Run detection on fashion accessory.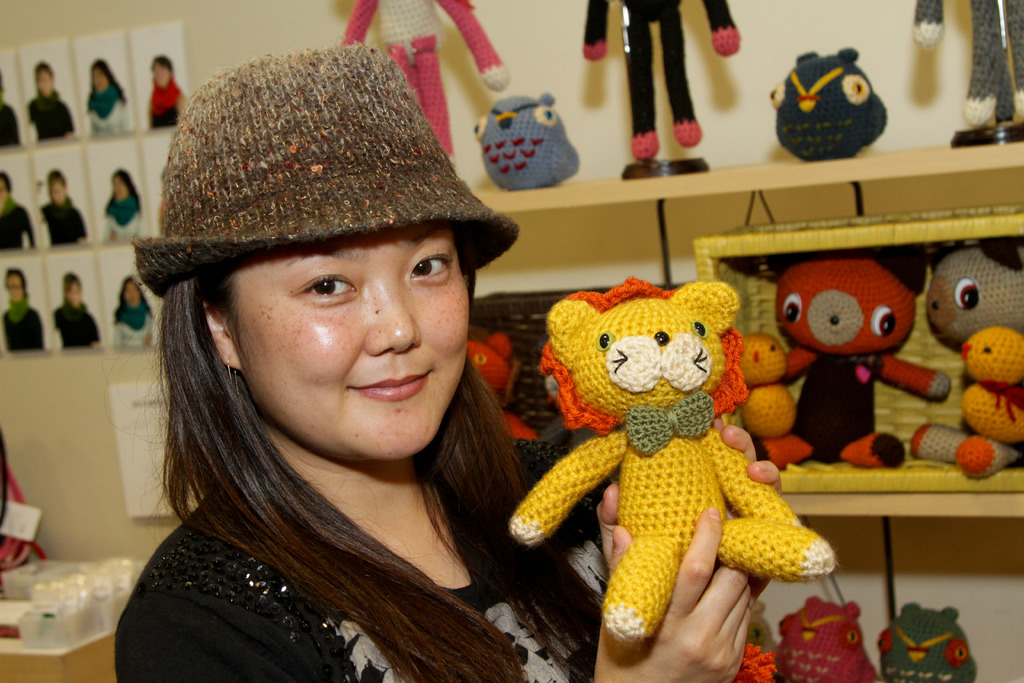
Result: x1=311 y1=0 x2=509 y2=171.
